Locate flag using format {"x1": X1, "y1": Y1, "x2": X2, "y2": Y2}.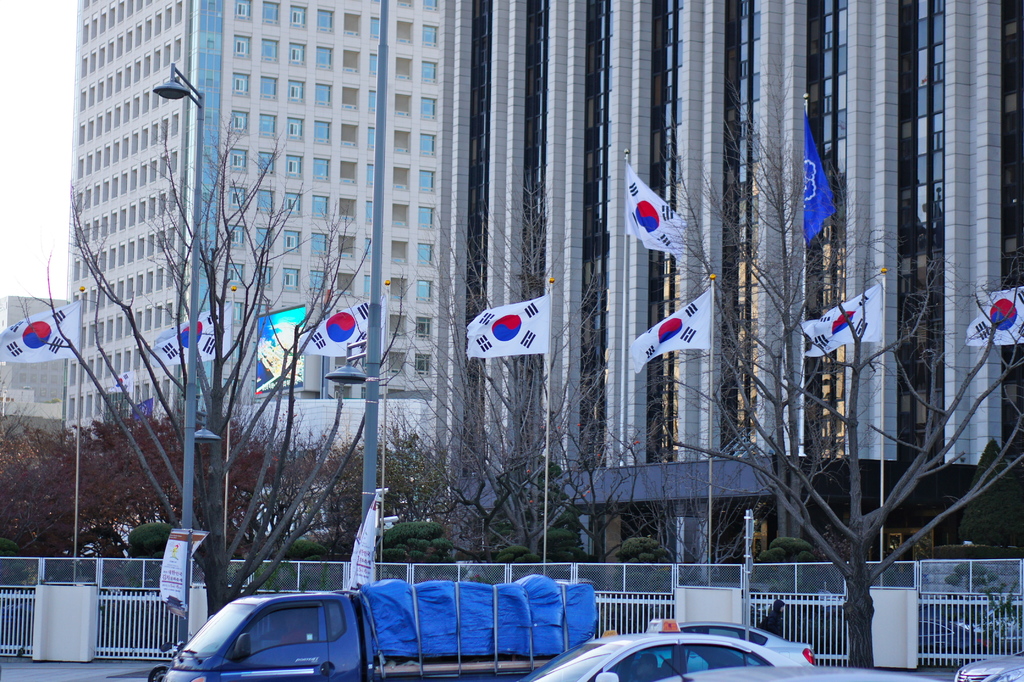
{"x1": 148, "y1": 303, "x2": 231, "y2": 362}.
